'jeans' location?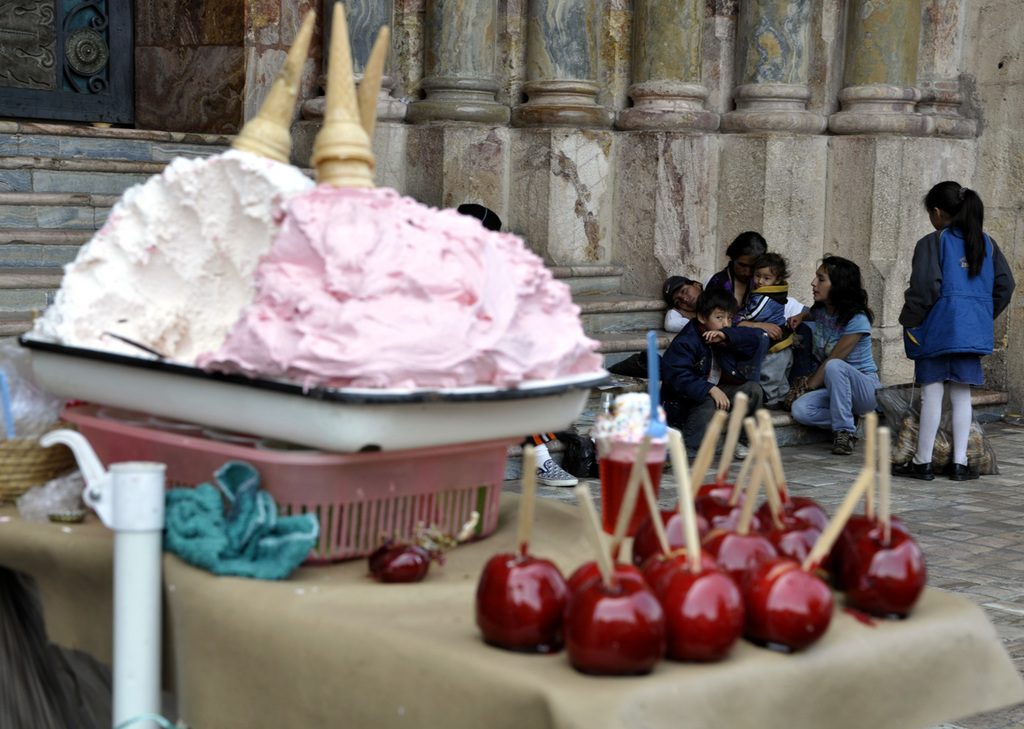
bbox=[811, 349, 890, 443]
